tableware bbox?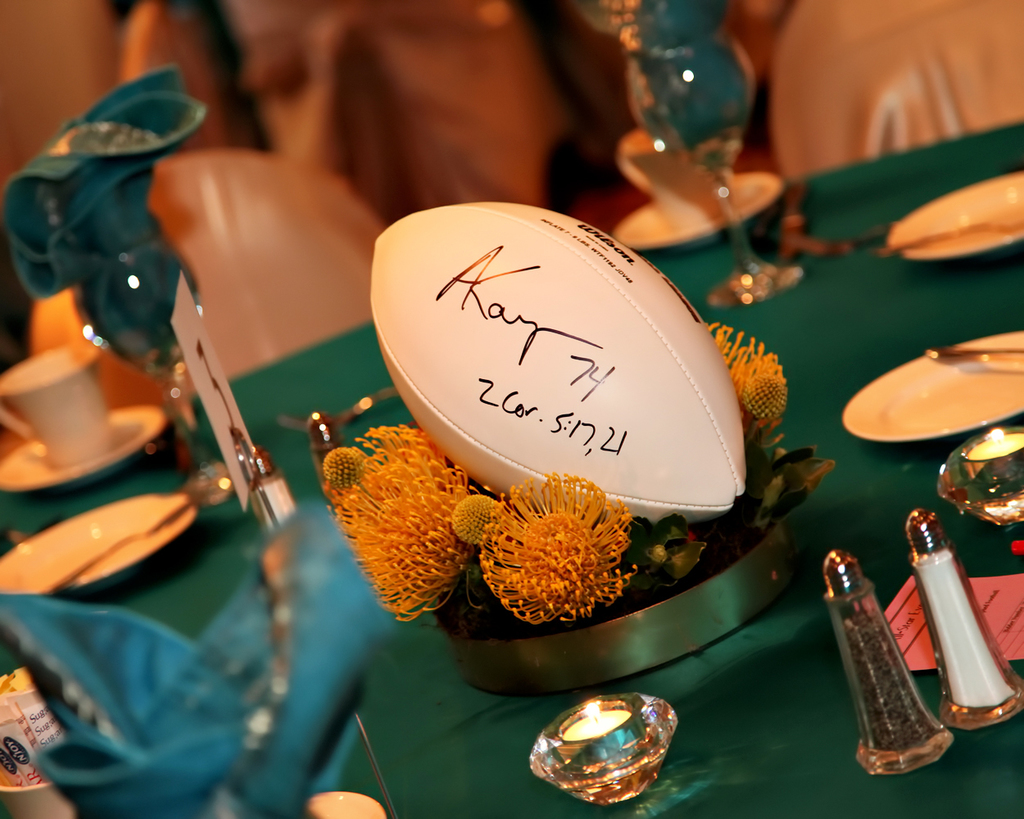
838, 328, 1023, 449
